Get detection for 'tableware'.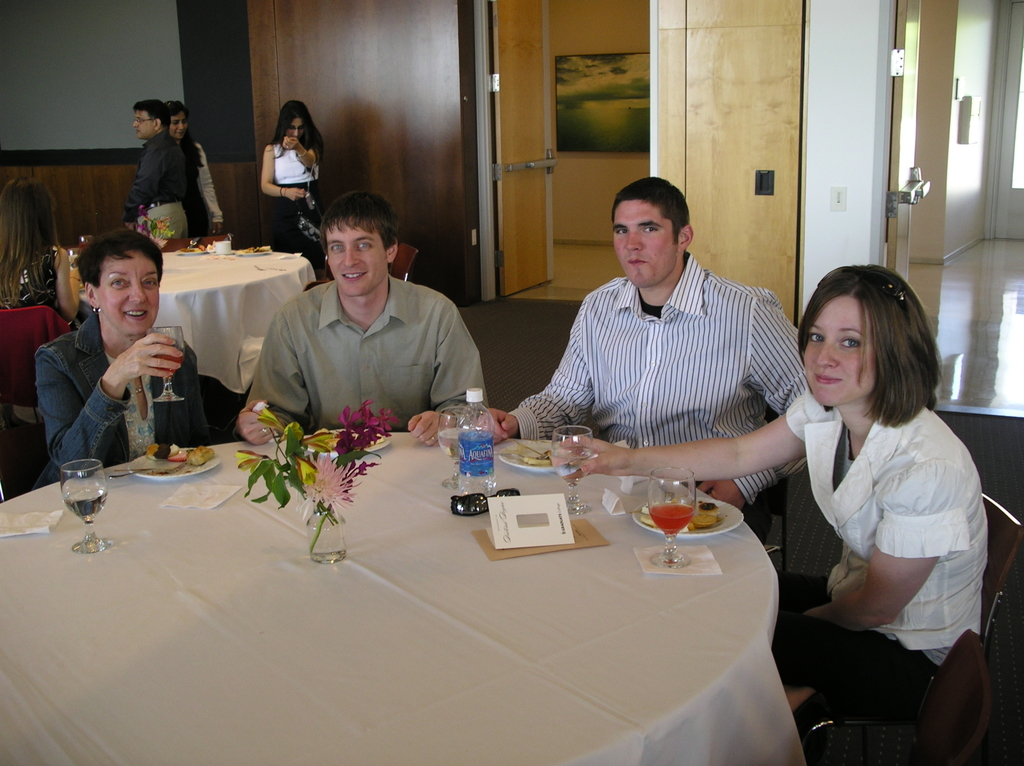
Detection: [124, 441, 227, 483].
